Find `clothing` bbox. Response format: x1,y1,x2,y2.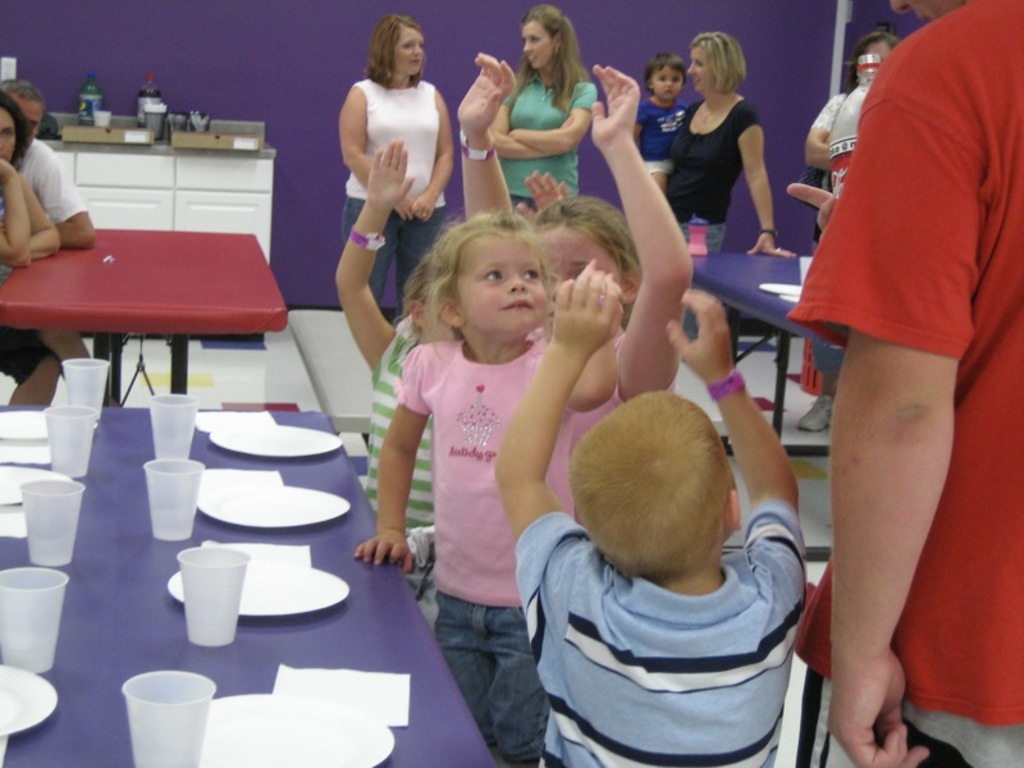
790,0,1023,767.
